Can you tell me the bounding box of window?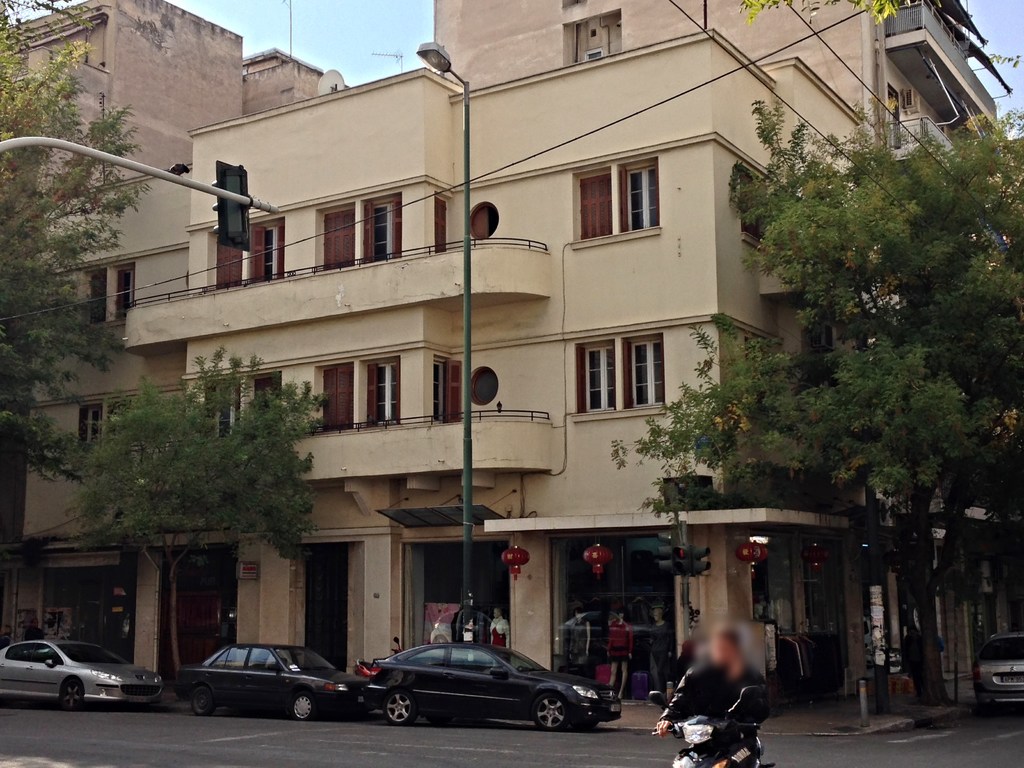
[431,361,460,429].
